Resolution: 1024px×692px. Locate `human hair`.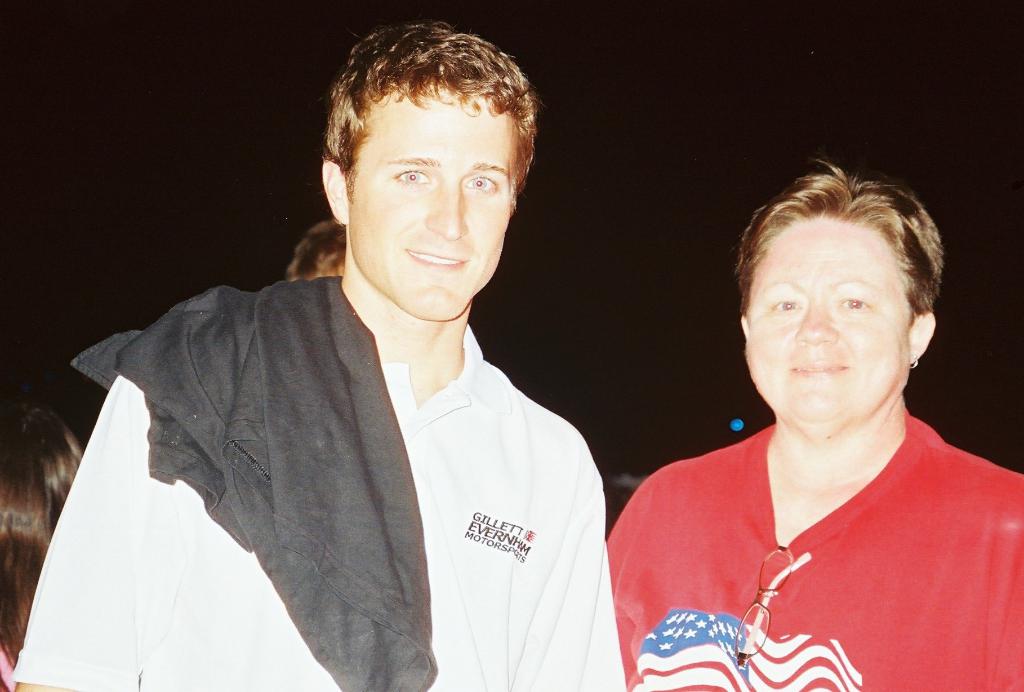
[319, 26, 536, 218].
